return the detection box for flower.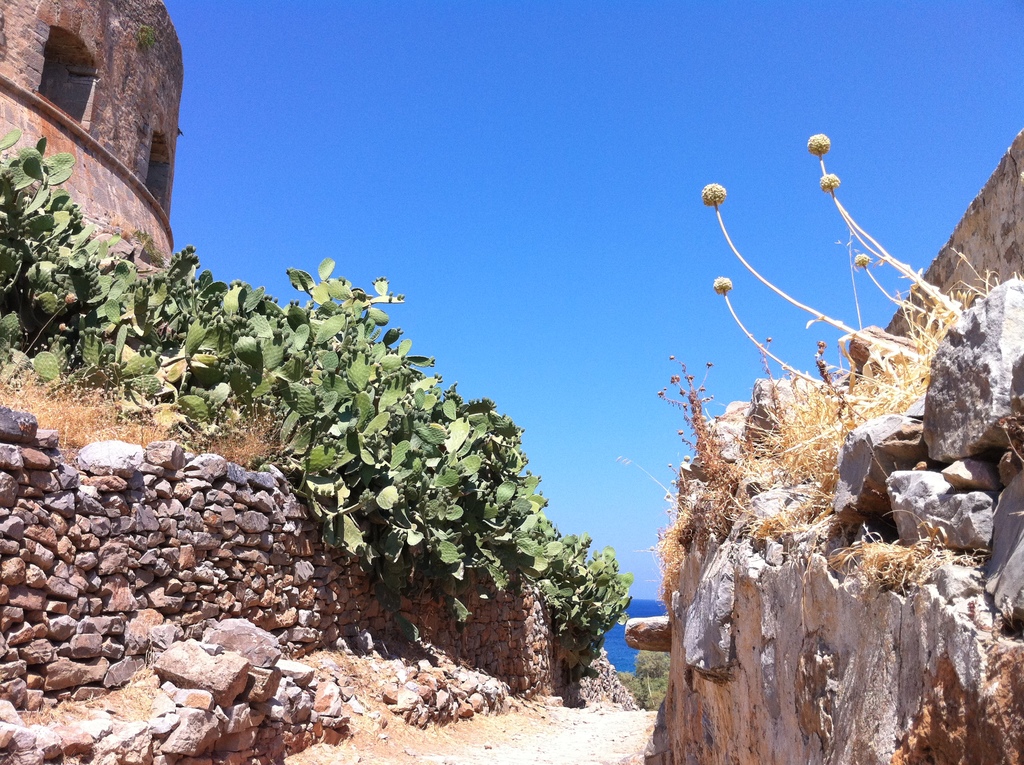
{"x1": 851, "y1": 250, "x2": 869, "y2": 271}.
